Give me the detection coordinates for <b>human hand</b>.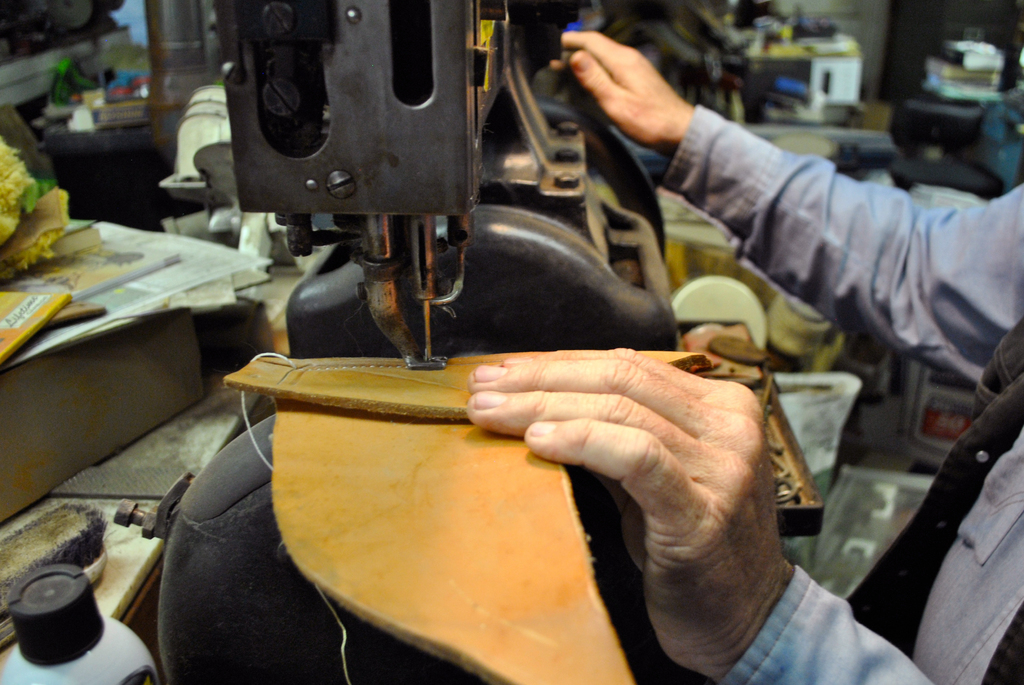
BBox(554, 24, 713, 143).
